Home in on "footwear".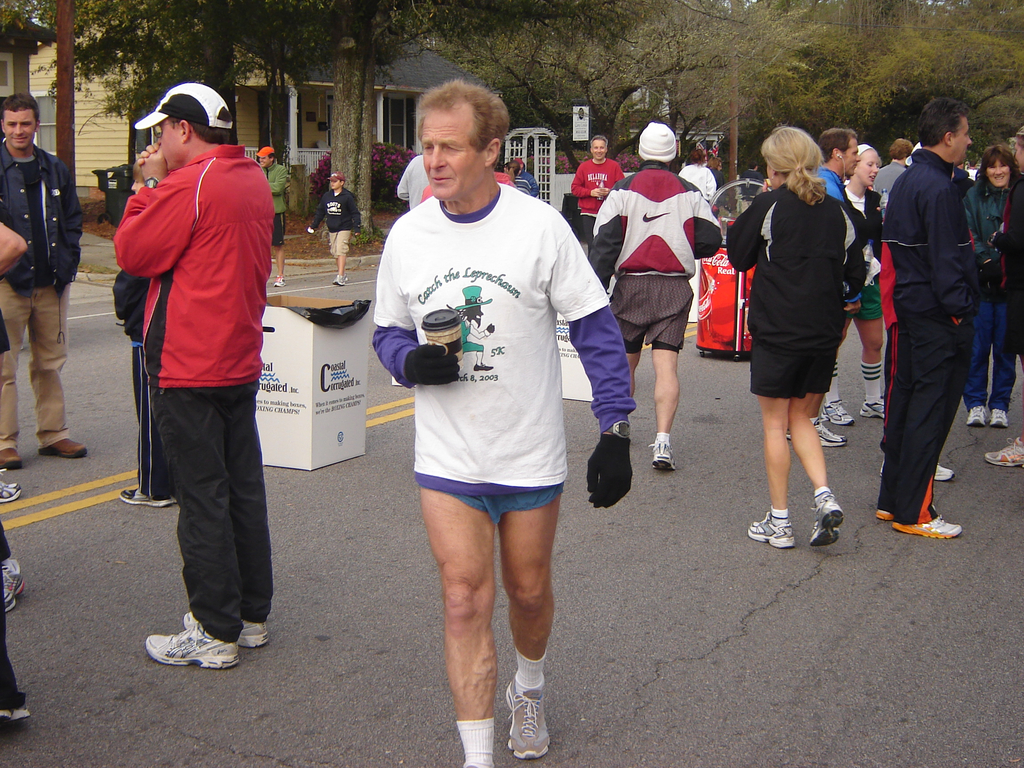
Homed in at bbox=(820, 399, 854, 426).
